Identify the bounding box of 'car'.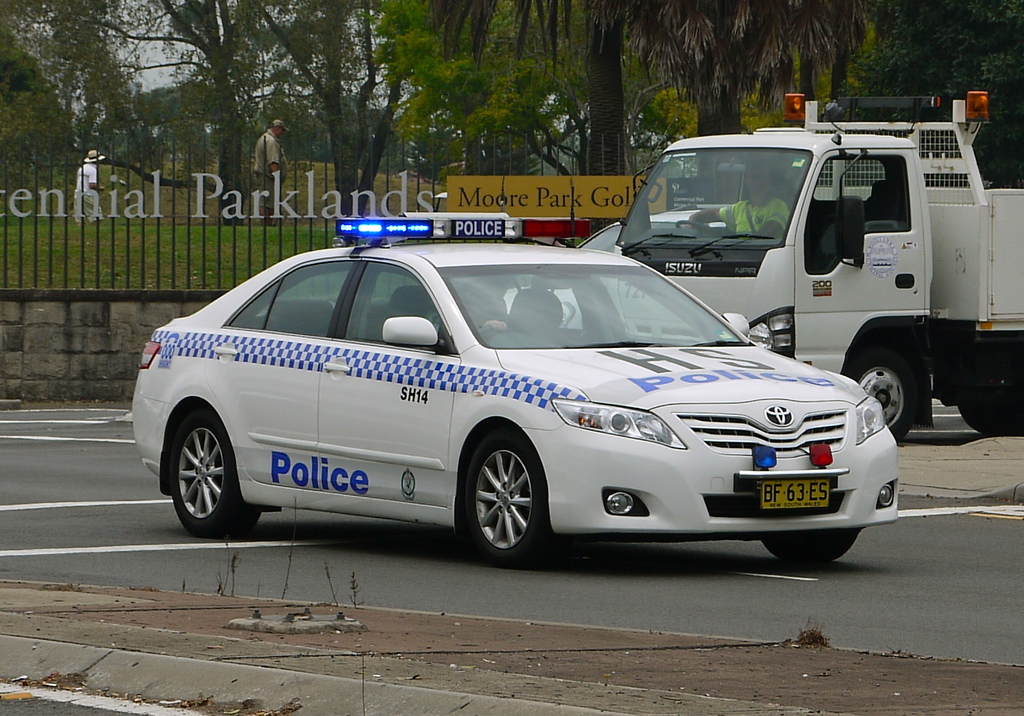
Rect(504, 206, 714, 335).
